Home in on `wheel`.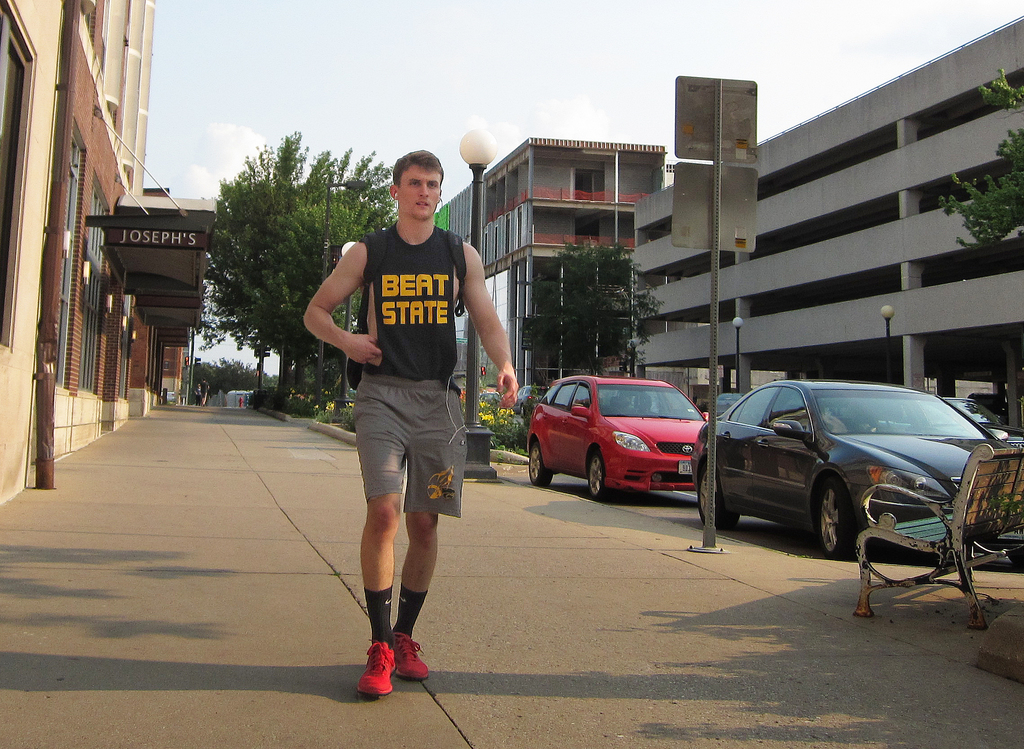
Homed in at crop(1006, 546, 1023, 571).
